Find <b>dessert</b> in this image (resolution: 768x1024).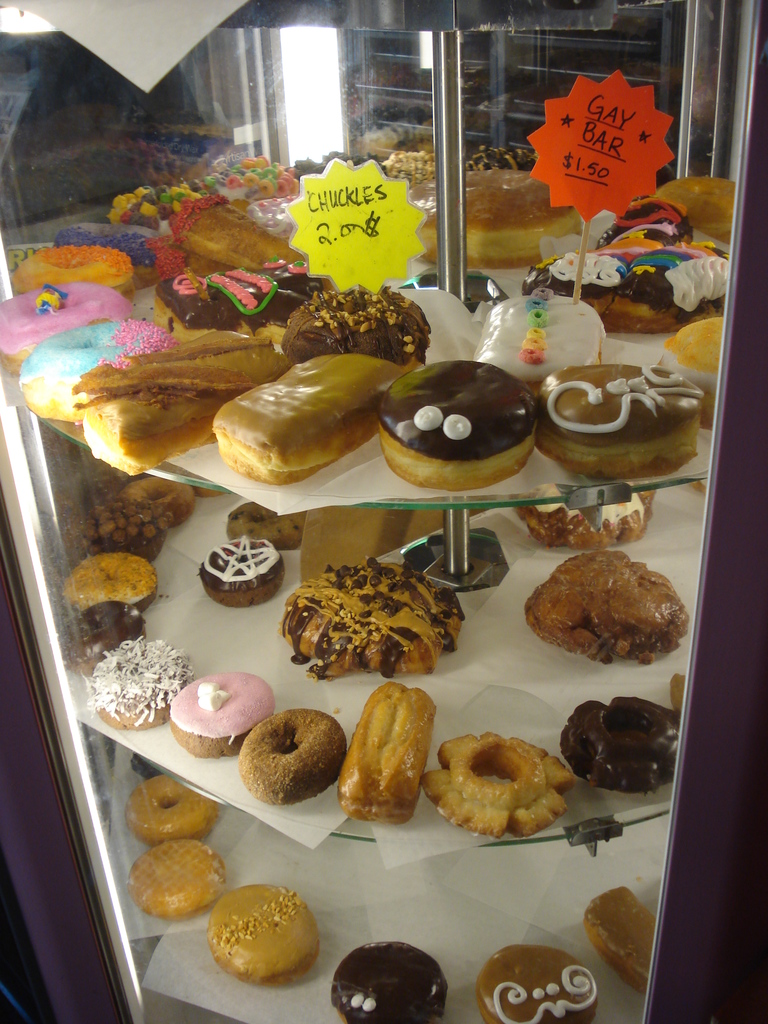
rect(538, 362, 697, 479).
